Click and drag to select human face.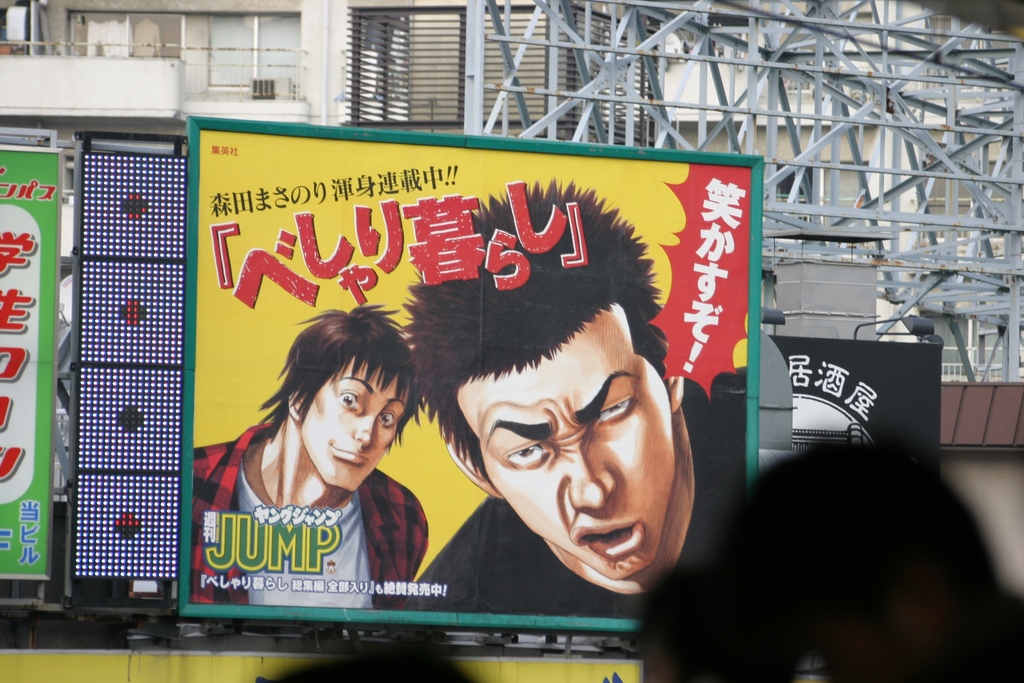
Selection: box(473, 339, 666, 588).
